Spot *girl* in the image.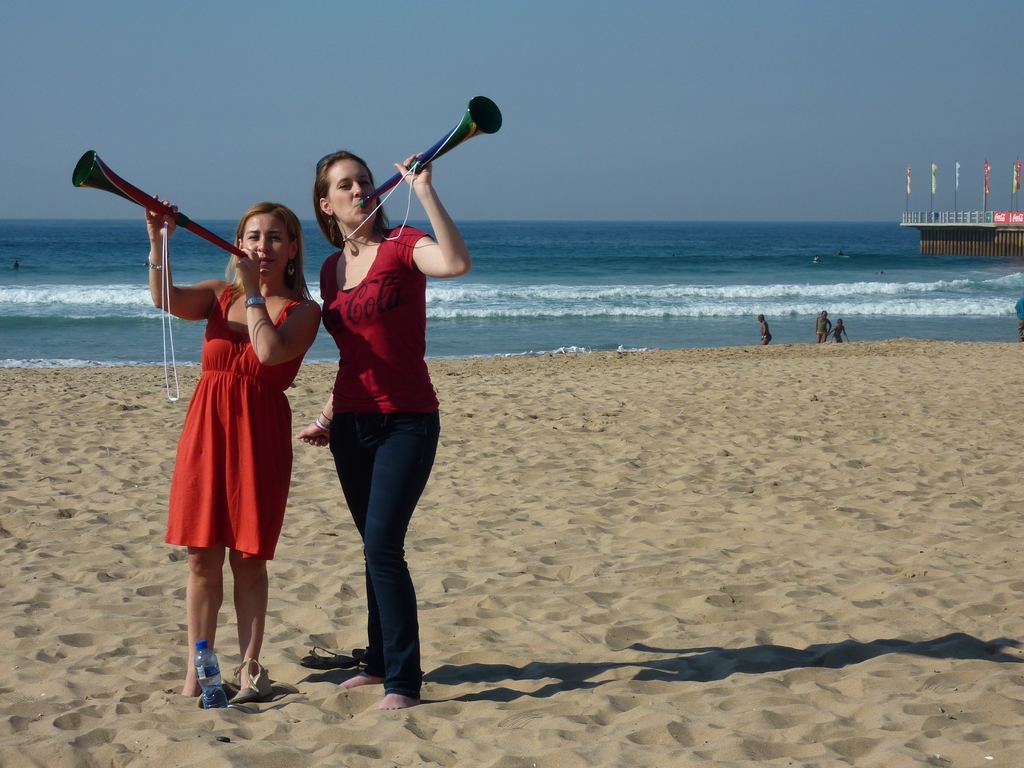
*girl* found at l=144, t=195, r=321, b=706.
